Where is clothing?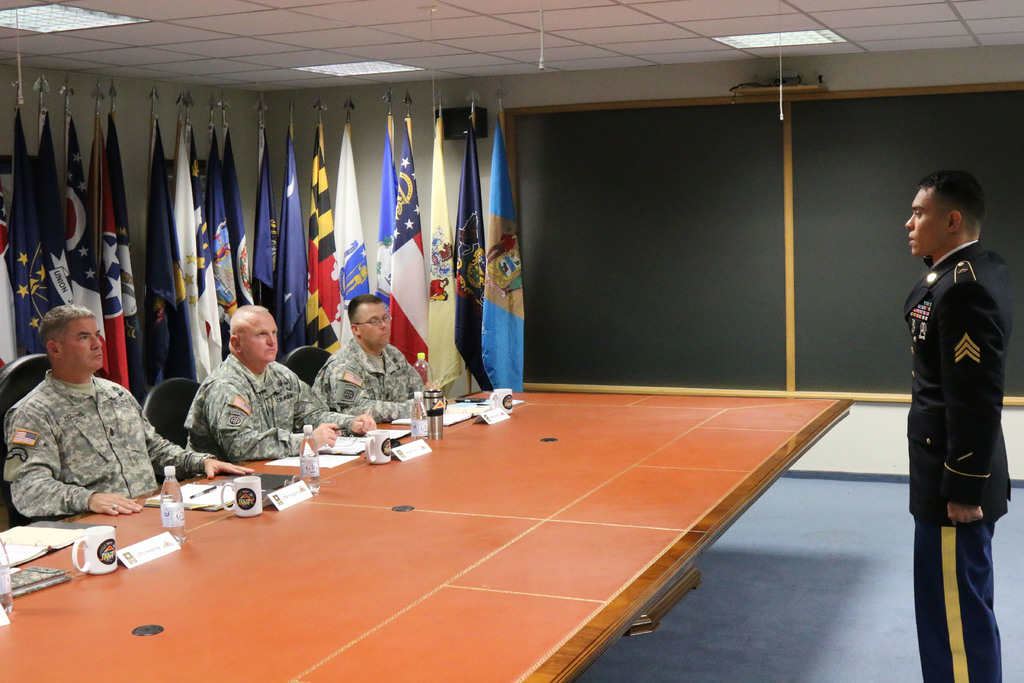
(0,381,209,529).
